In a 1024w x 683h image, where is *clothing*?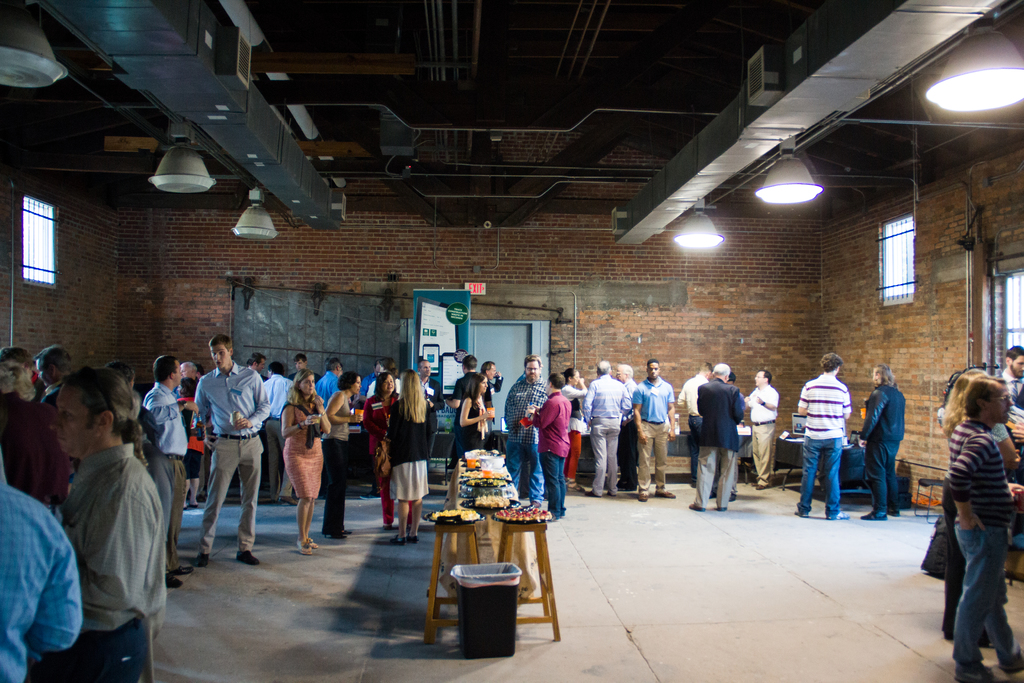
bbox(391, 399, 435, 506).
